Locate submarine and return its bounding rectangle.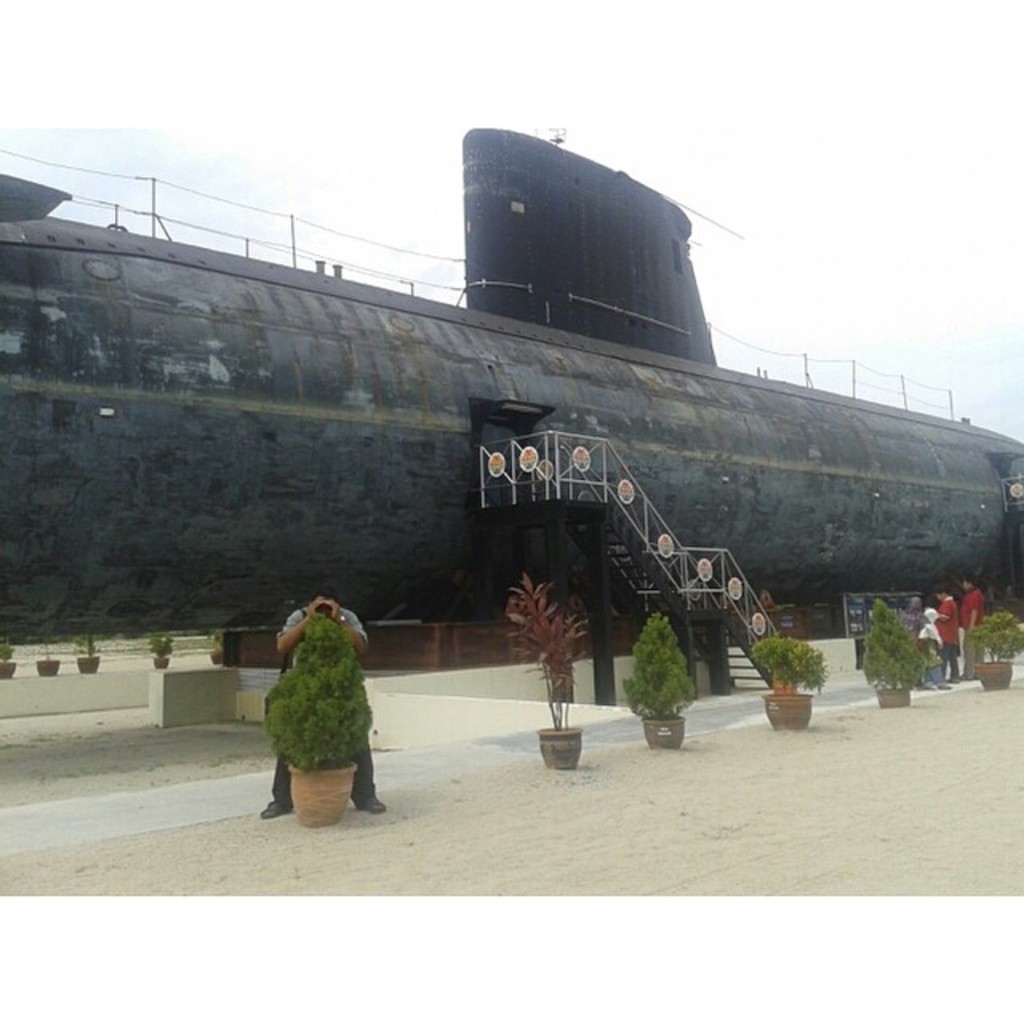
(left=0, top=122, right=1022, bottom=650).
